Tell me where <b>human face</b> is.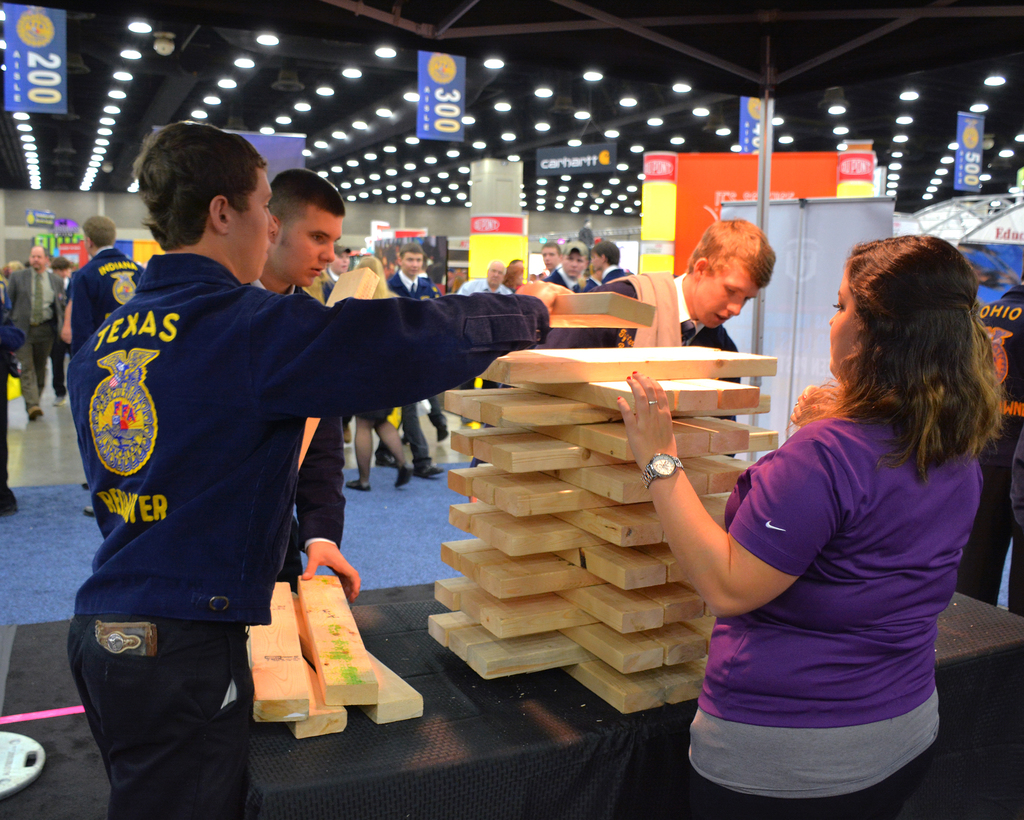
<b>human face</b> is at [left=335, top=256, right=348, bottom=274].
